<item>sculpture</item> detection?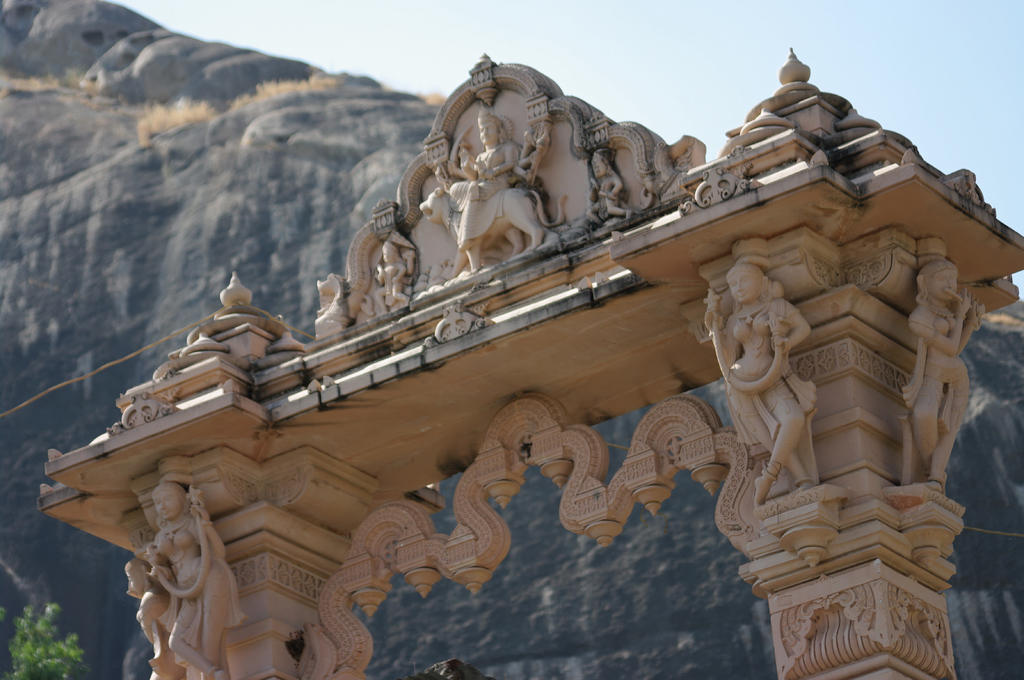
(890, 260, 996, 493)
